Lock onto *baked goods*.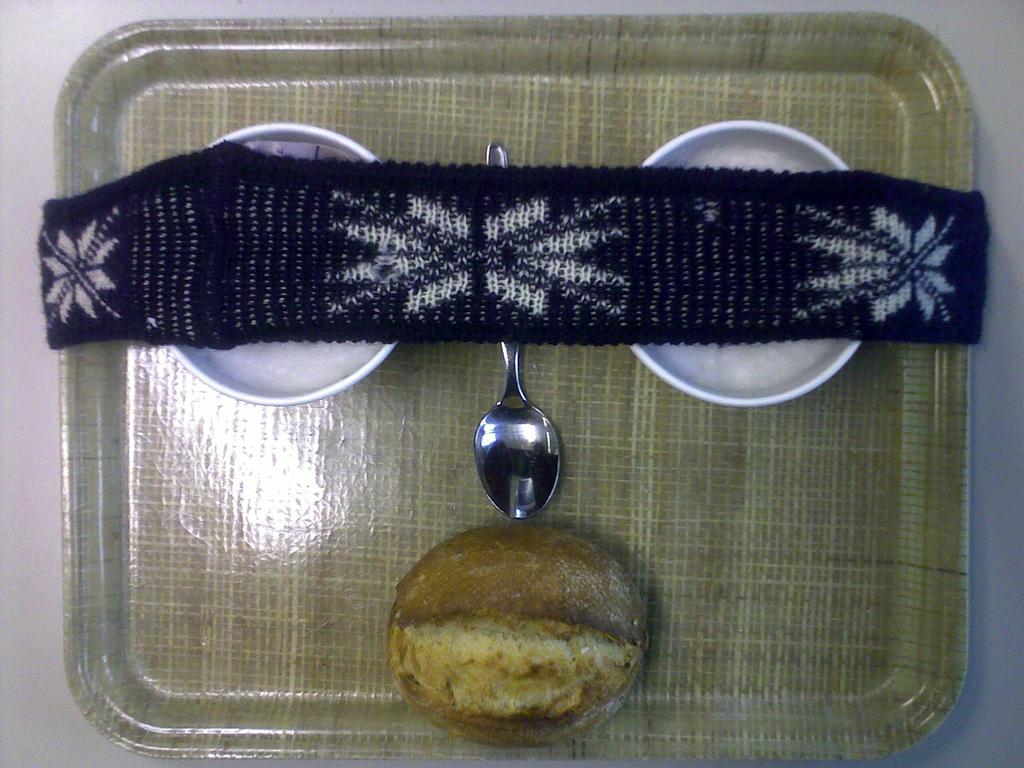
Locked: x1=399, y1=519, x2=635, y2=745.
